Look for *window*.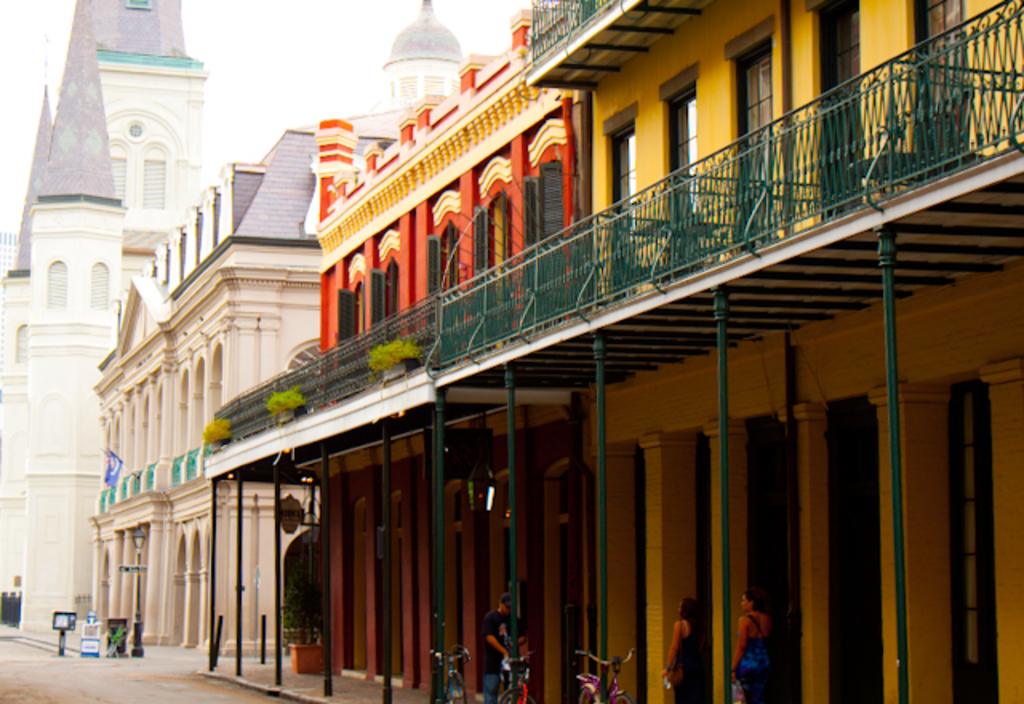
Found: rect(16, 325, 24, 362).
